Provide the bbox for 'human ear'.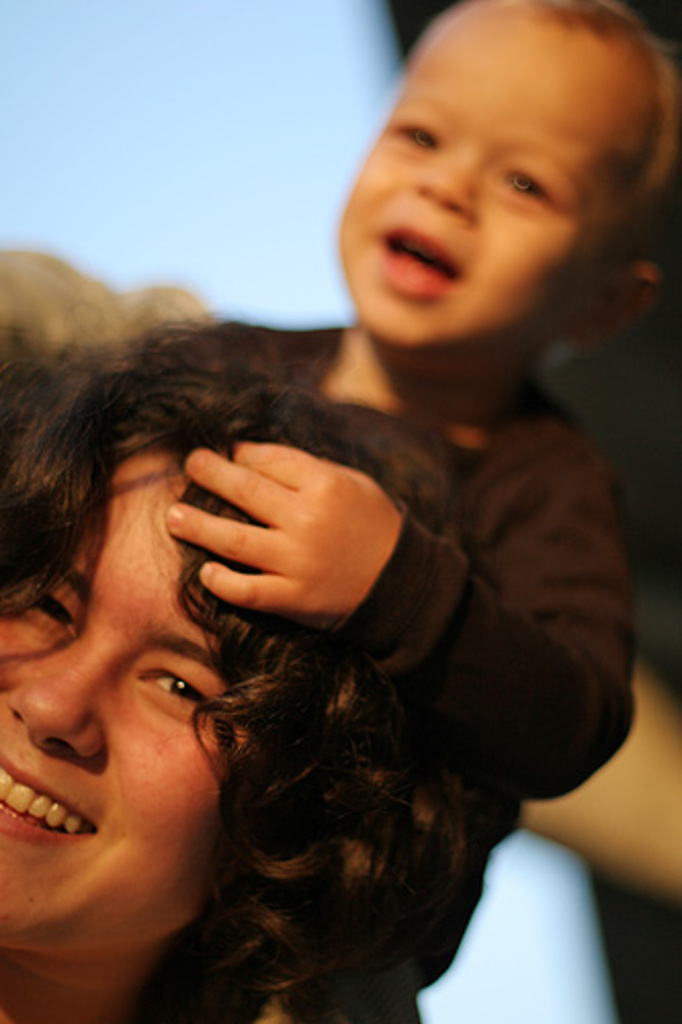
select_region(555, 262, 653, 350).
